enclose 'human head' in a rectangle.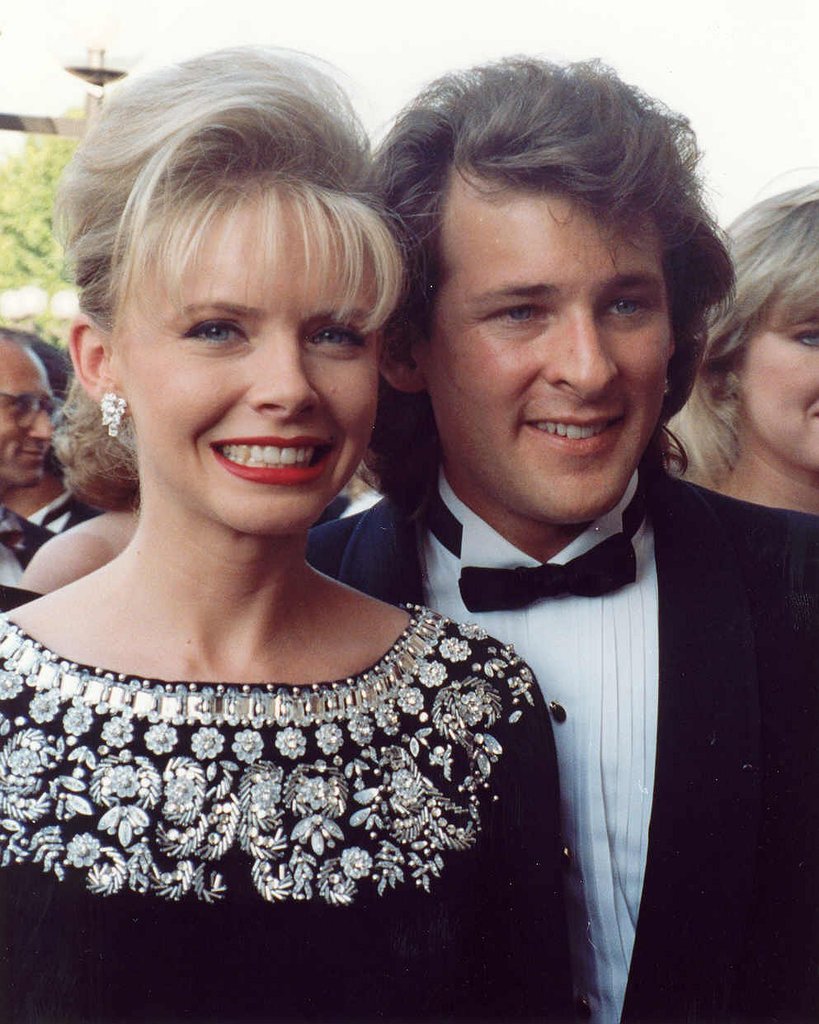
l=696, t=184, r=818, b=469.
